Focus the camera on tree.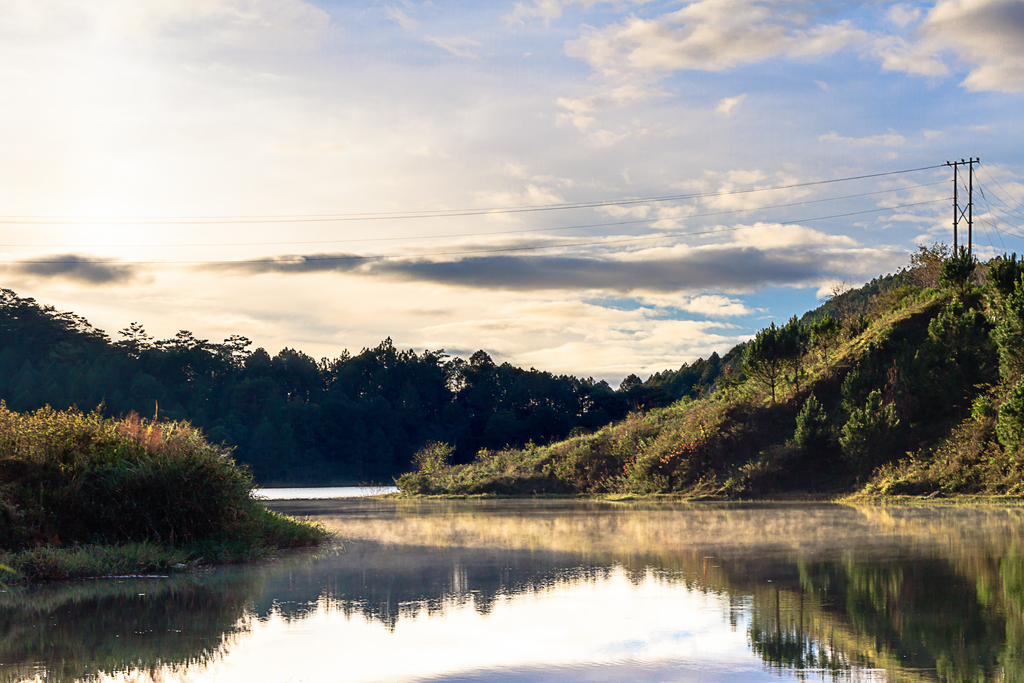
Focus region: 998, 374, 1023, 461.
